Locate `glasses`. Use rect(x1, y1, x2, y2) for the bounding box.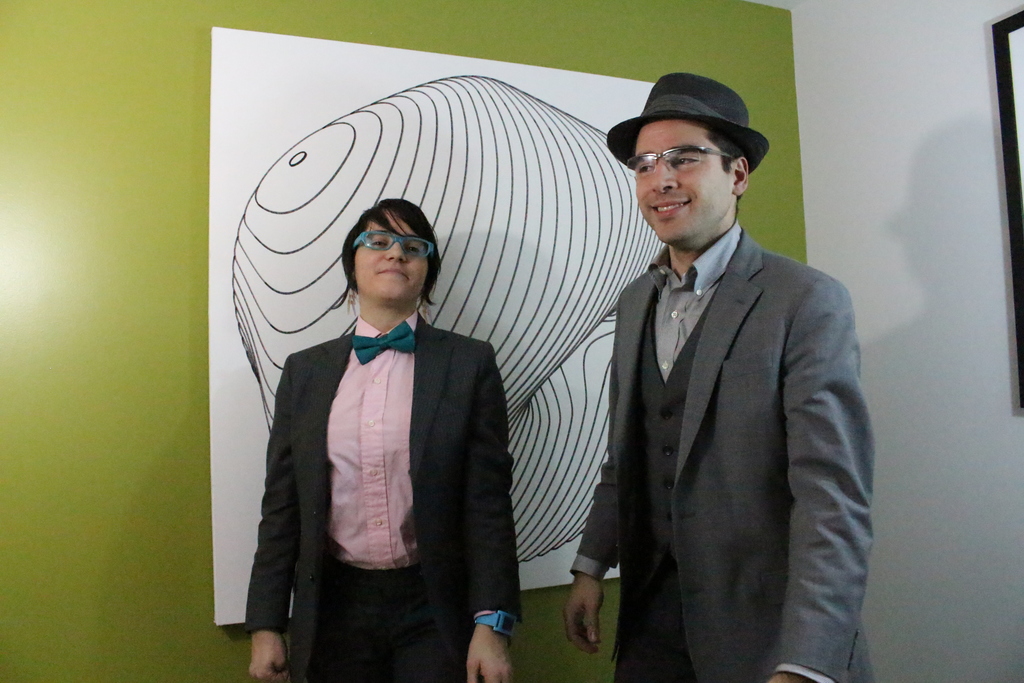
rect(616, 151, 749, 171).
